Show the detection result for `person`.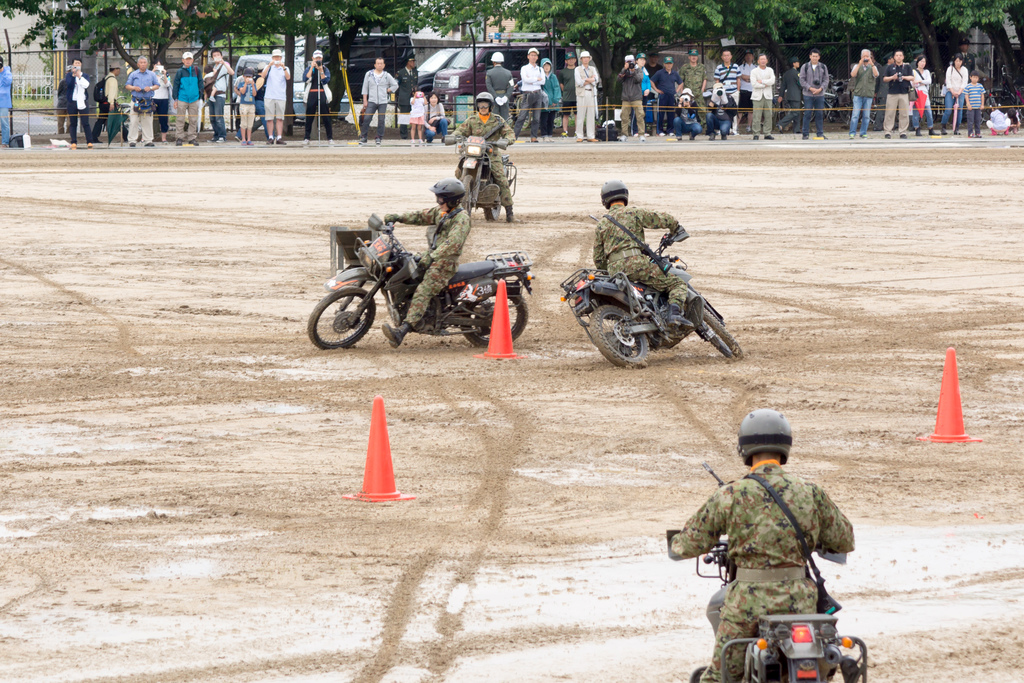
{"left": 539, "top": 63, "right": 555, "bottom": 129}.
